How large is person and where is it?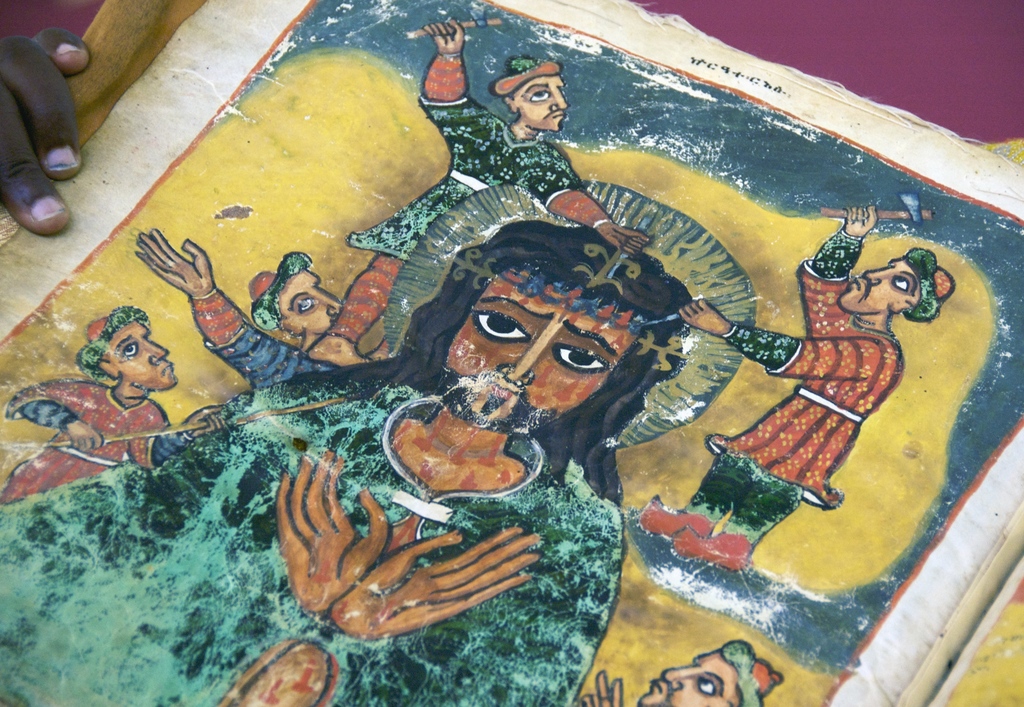
Bounding box: [307,19,653,369].
